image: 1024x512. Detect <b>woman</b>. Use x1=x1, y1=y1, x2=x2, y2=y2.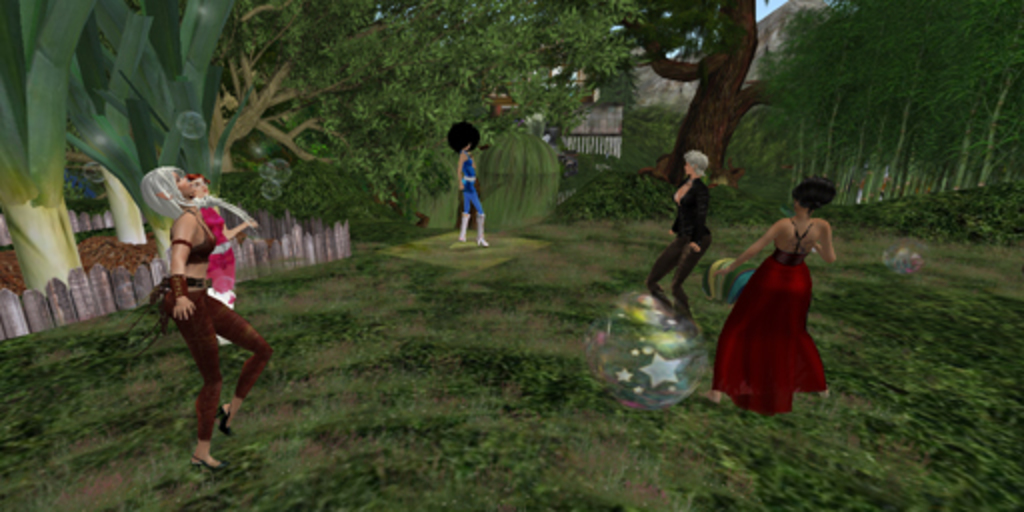
x1=718, y1=164, x2=842, y2=414.
